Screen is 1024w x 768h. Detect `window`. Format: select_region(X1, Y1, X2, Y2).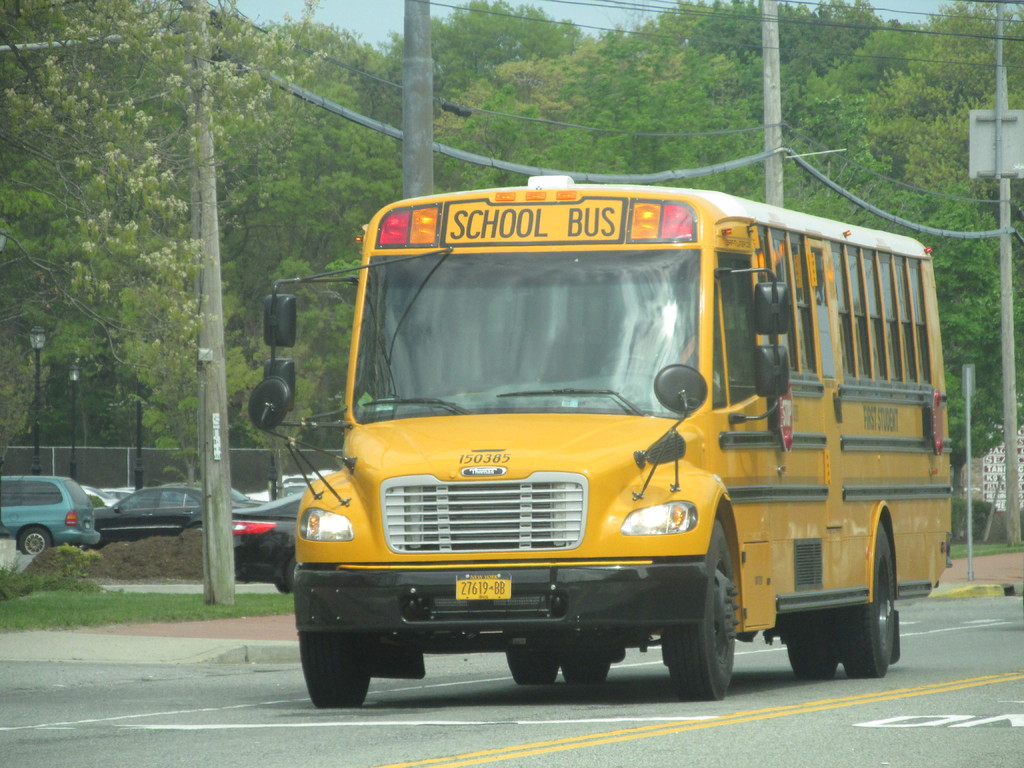
select_region(789, 236, 817, 381).
